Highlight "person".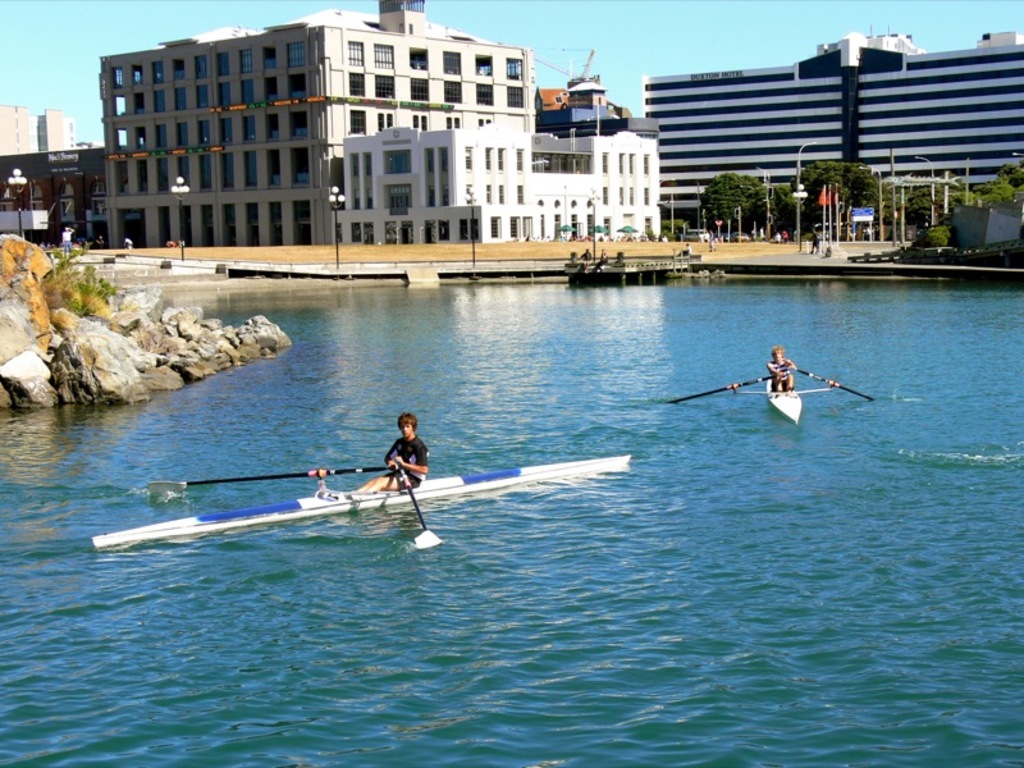
Highlighted region: 781 229 787 242.
